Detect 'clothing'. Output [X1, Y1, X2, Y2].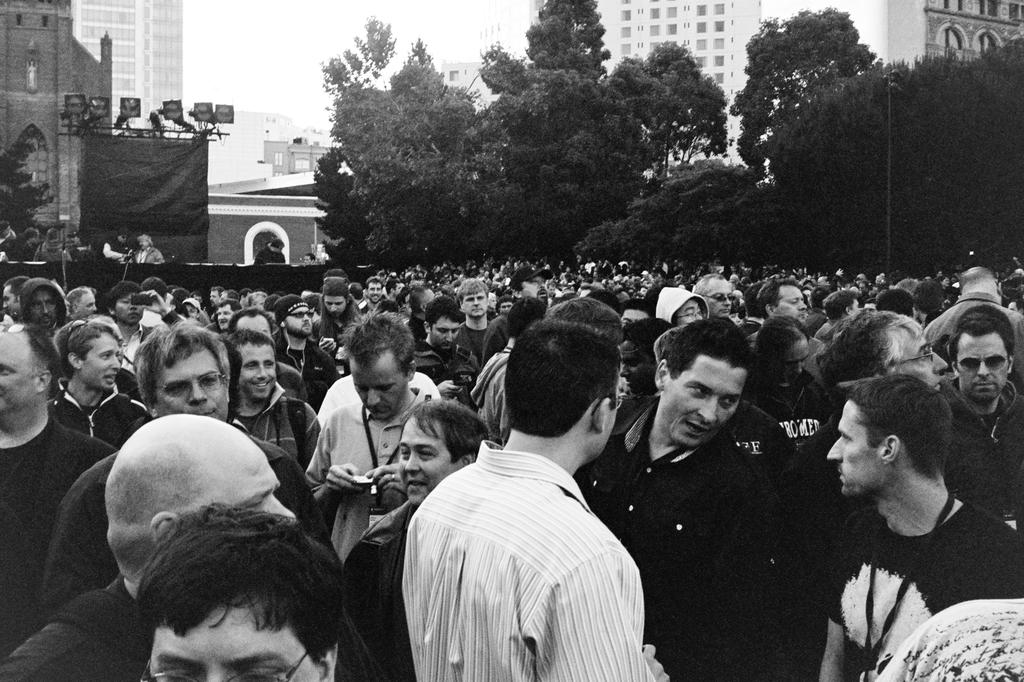
[97, 235, 140, 257].
